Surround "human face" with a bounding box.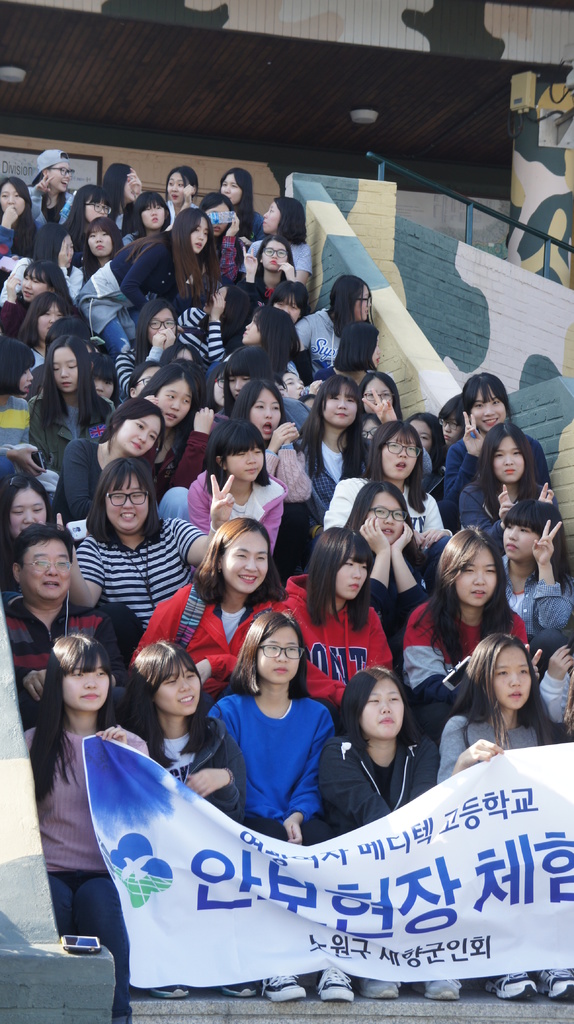
324:383:357:428.
